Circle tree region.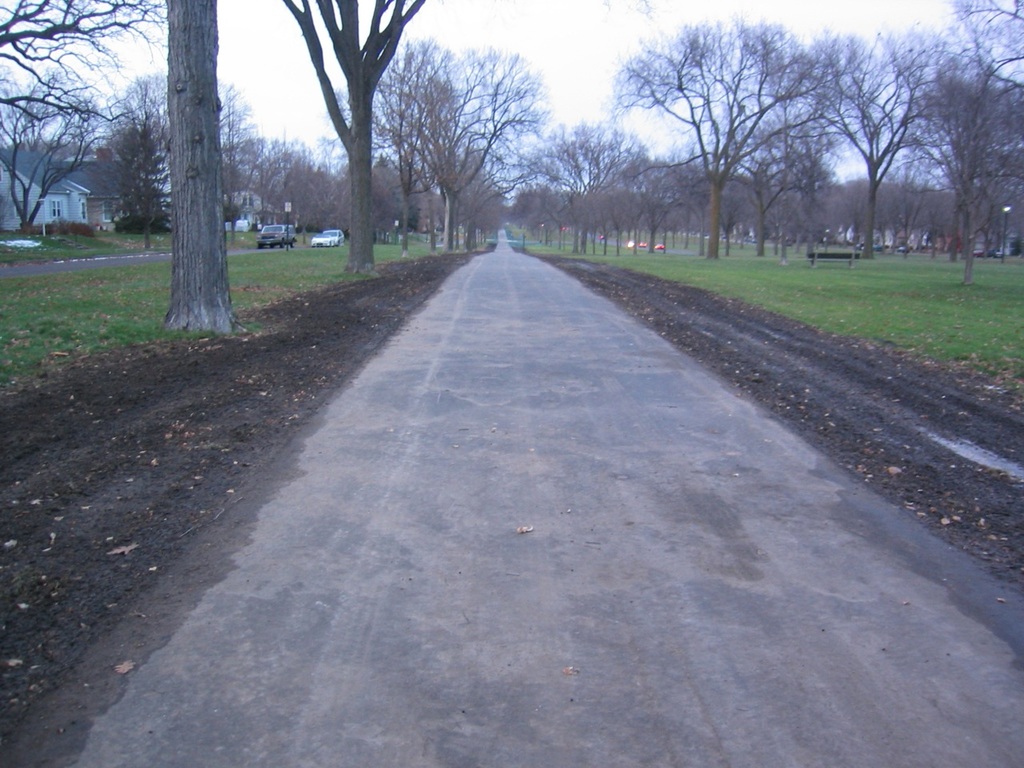
Region: 281,0,426,278.
